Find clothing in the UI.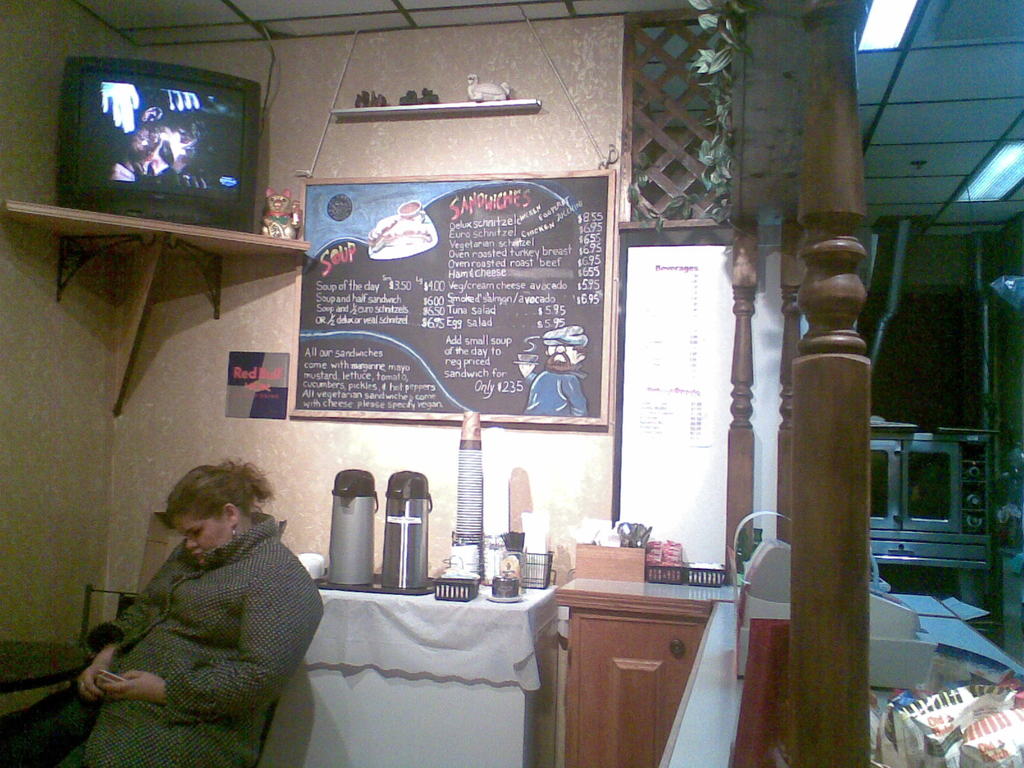
UI element at box(76, 490, 321, 767).
